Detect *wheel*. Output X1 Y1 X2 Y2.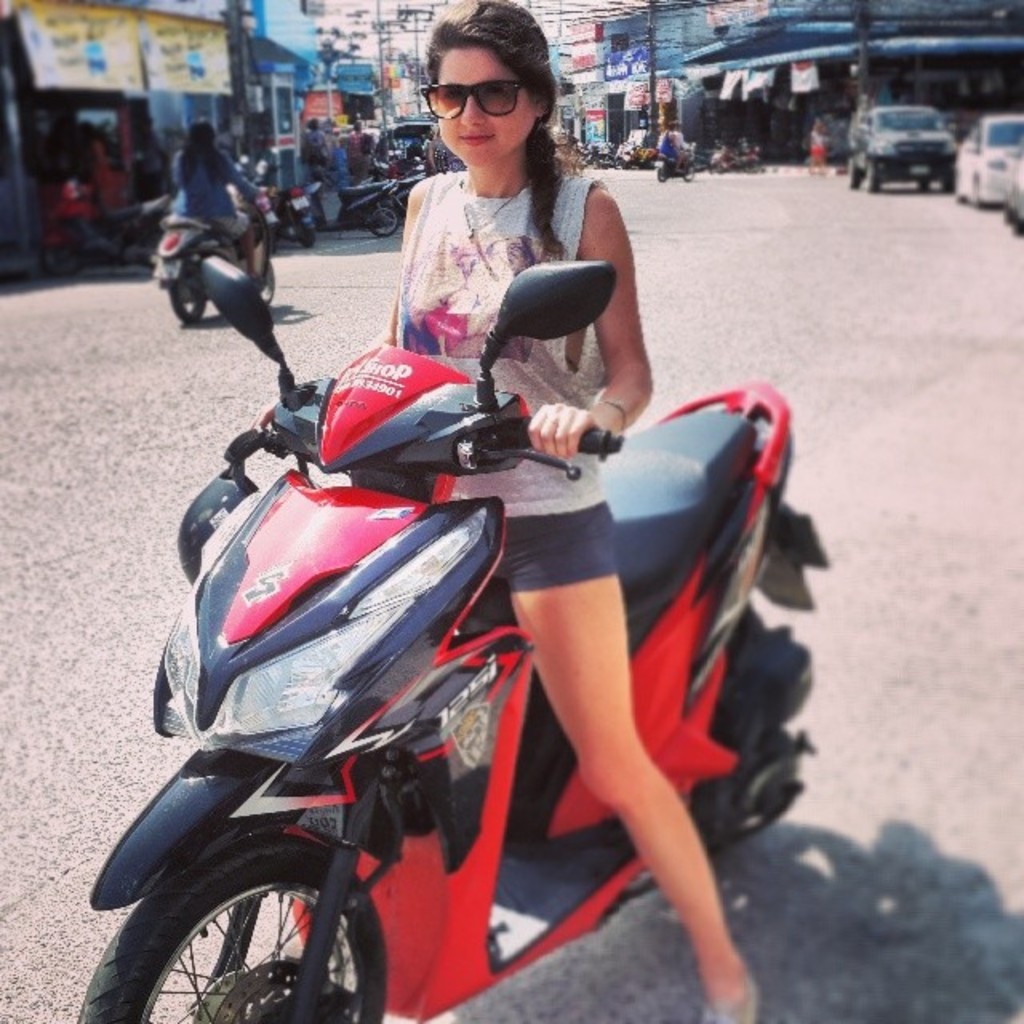
682 163 694 182.
